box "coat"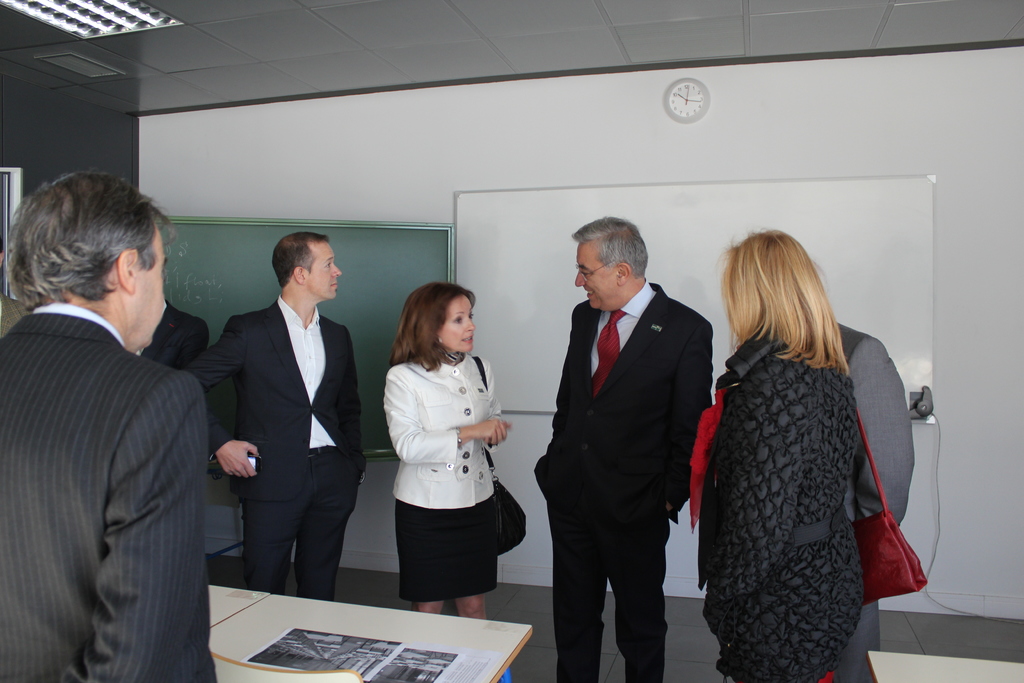
830,319,914,541
